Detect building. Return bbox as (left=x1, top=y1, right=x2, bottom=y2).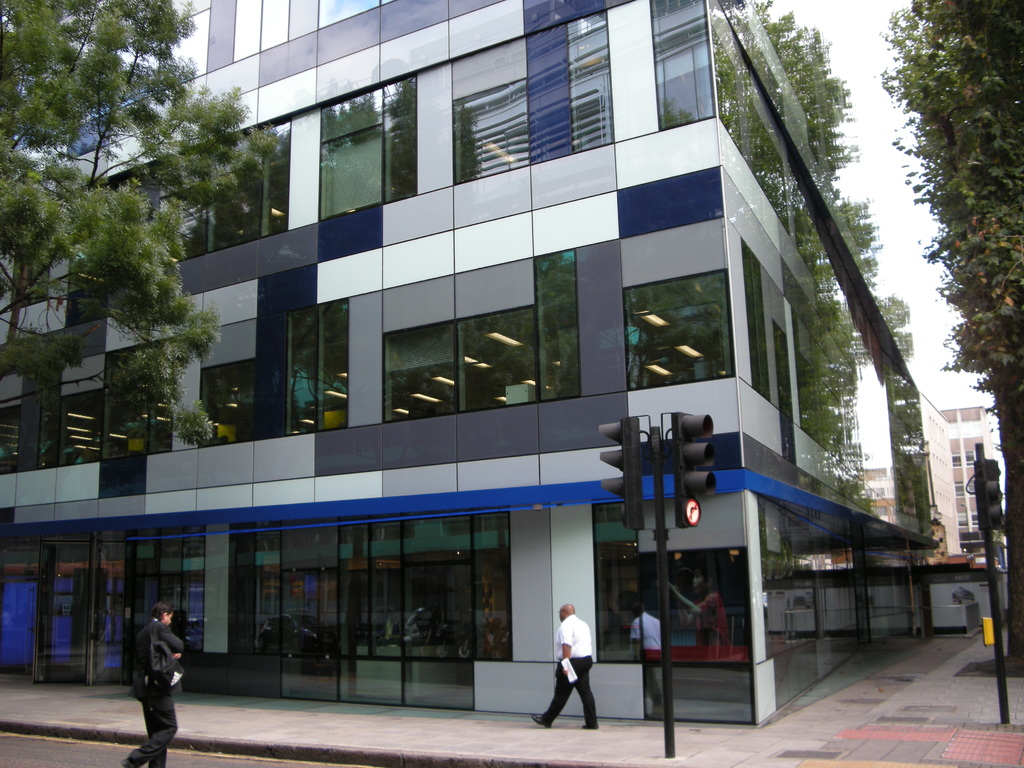
(left=0, top=0, right=939, bottom=728).
